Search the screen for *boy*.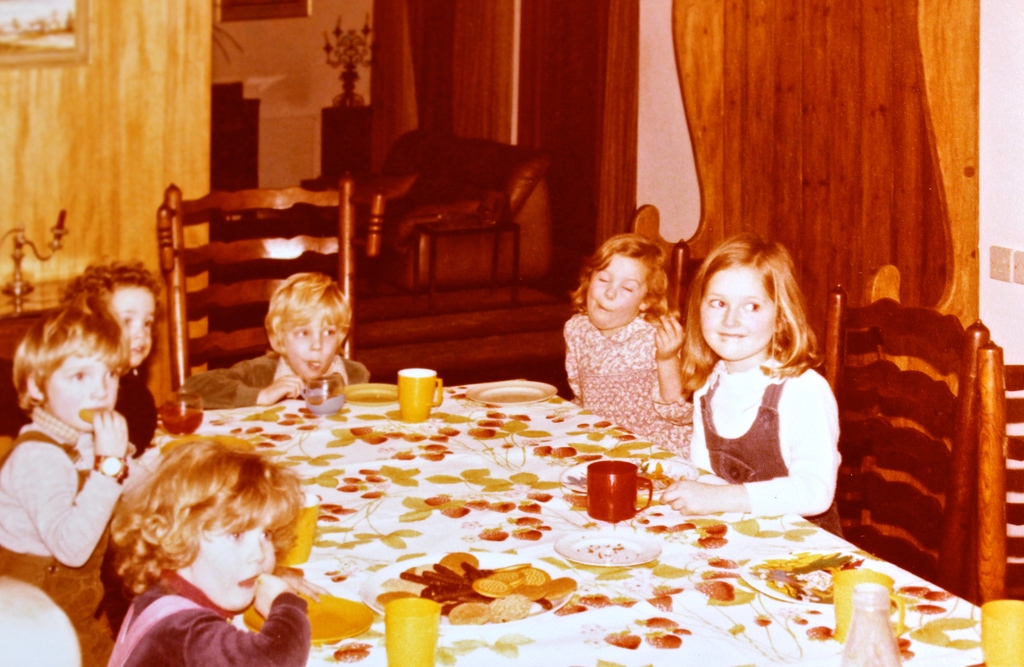
Found at box(180, 270, 373, 408).
